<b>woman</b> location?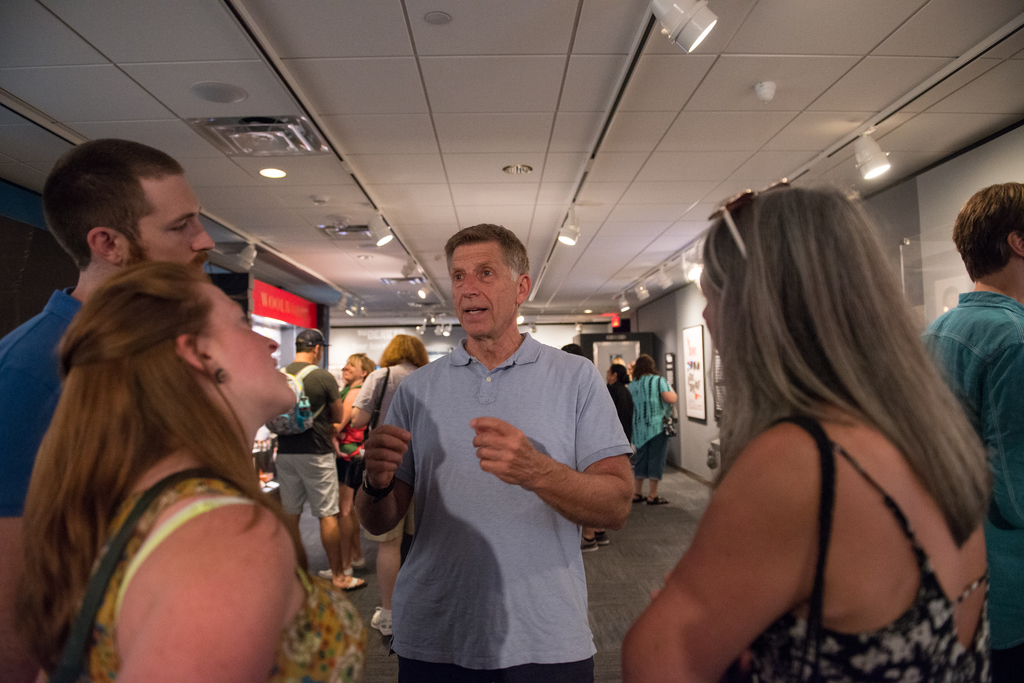
{"left": 316, "top": 353, "right": 375, "bottom": 575}
